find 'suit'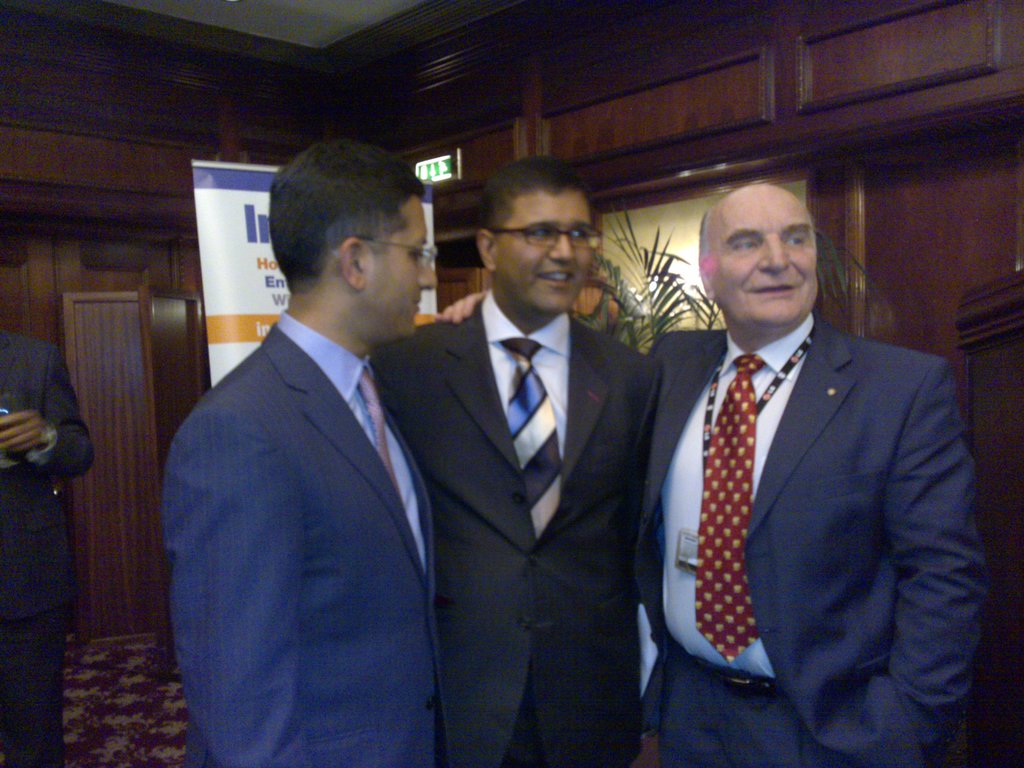
(629,204,992,767)
